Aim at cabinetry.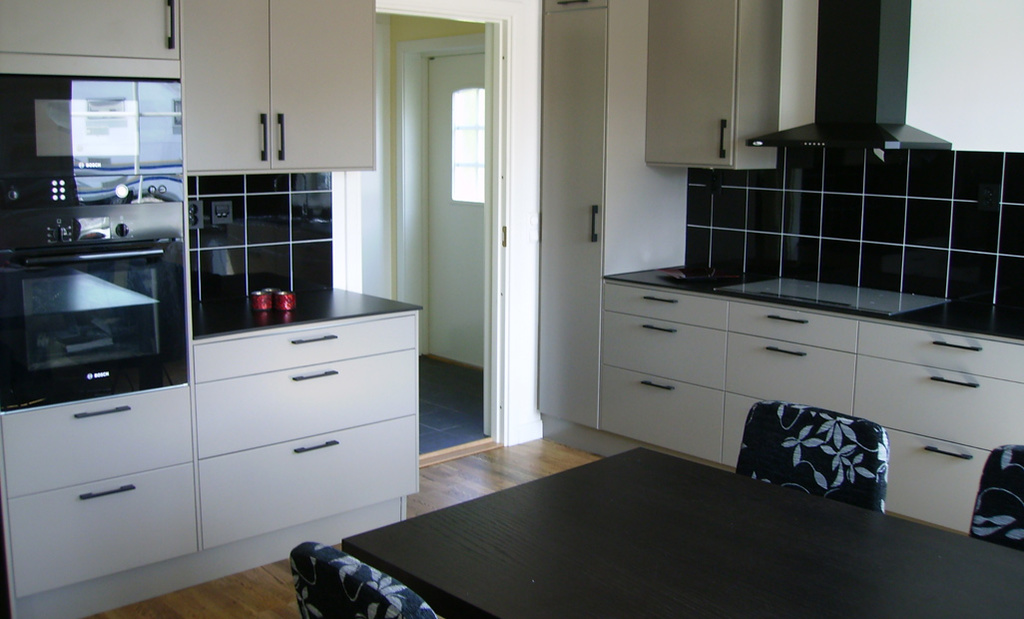
Aimed at [left=168, top=0, right=370, bottom=171].
